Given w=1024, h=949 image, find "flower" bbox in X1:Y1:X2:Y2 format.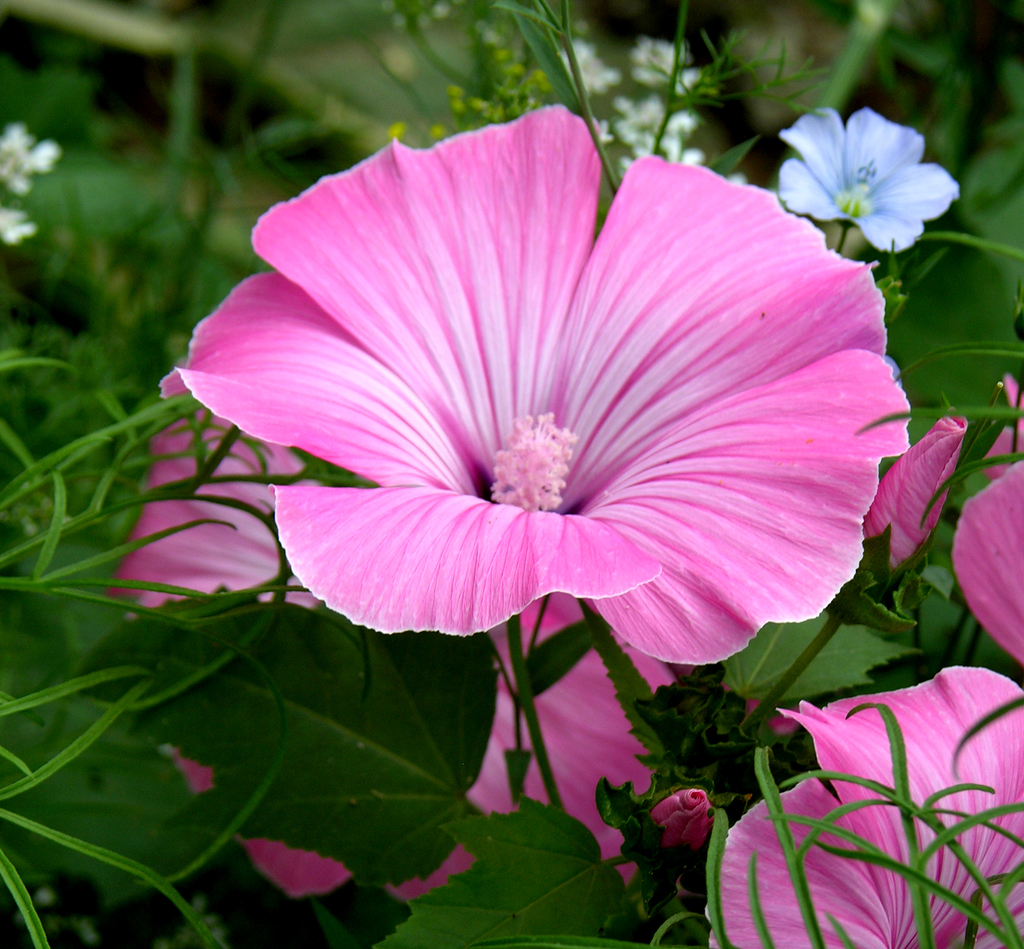
606:97:666:153.
